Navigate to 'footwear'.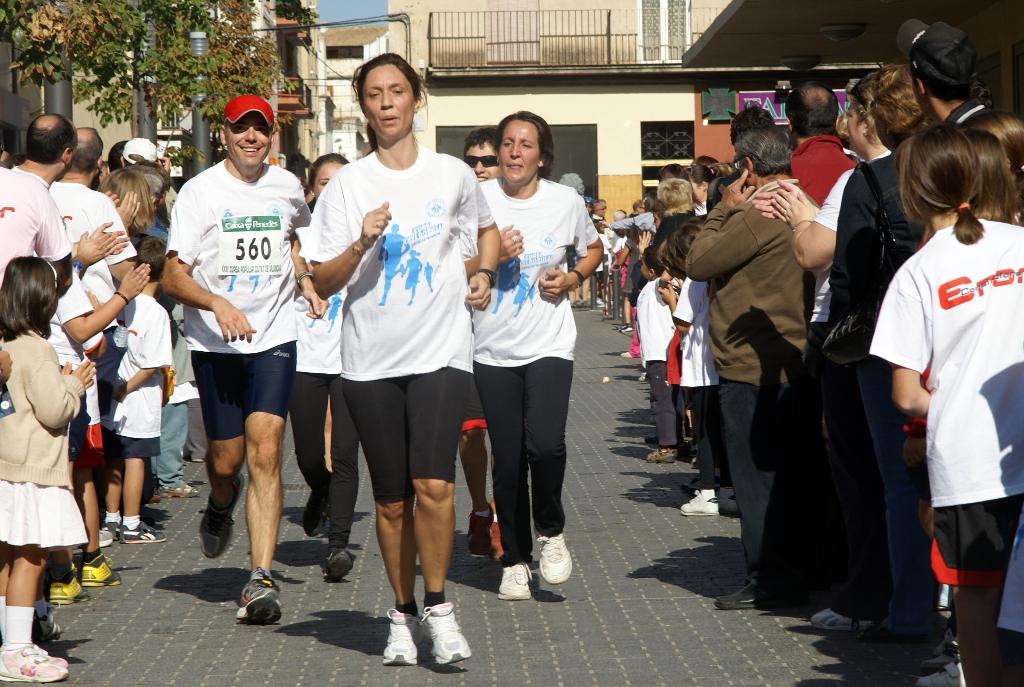
Navigation target: [left=120, top=517, right=166, bottom=543].
